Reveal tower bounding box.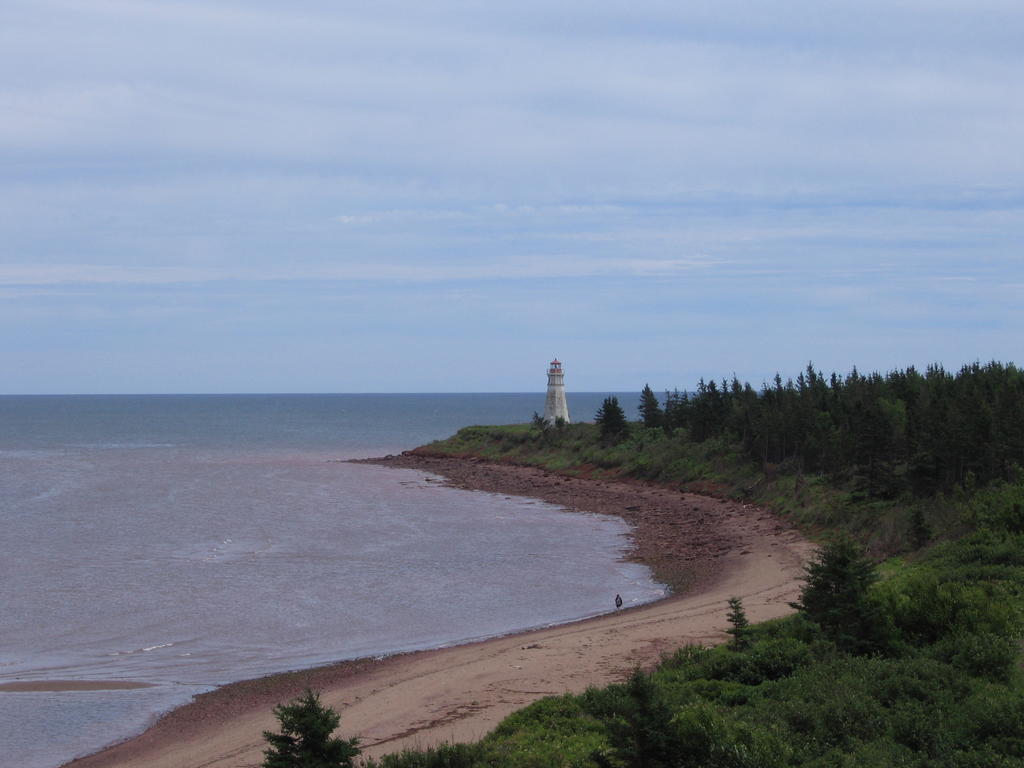
Revealed: [543,356,574,434].
